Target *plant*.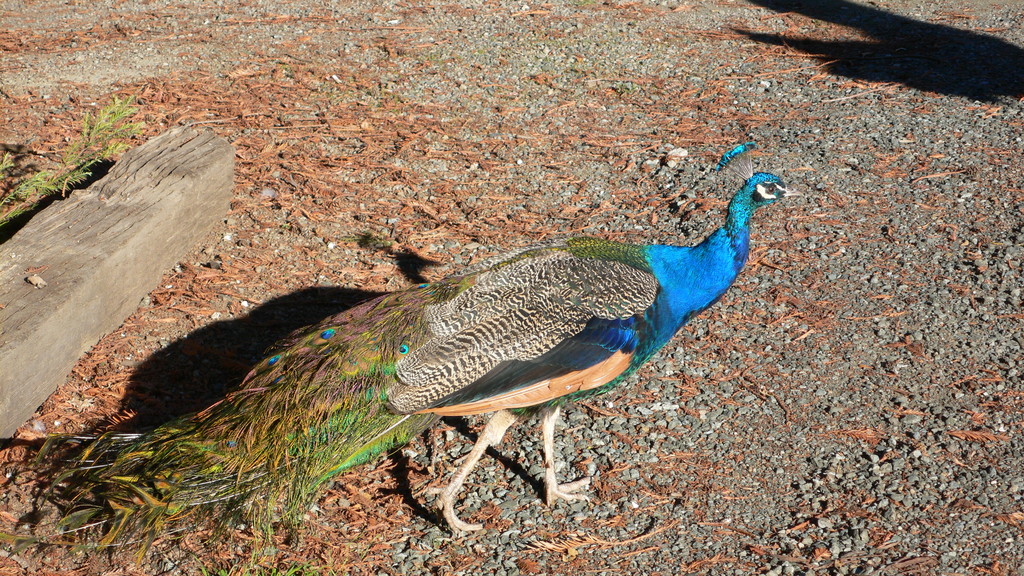
Target region: rect(345, 531, 382, 564).
